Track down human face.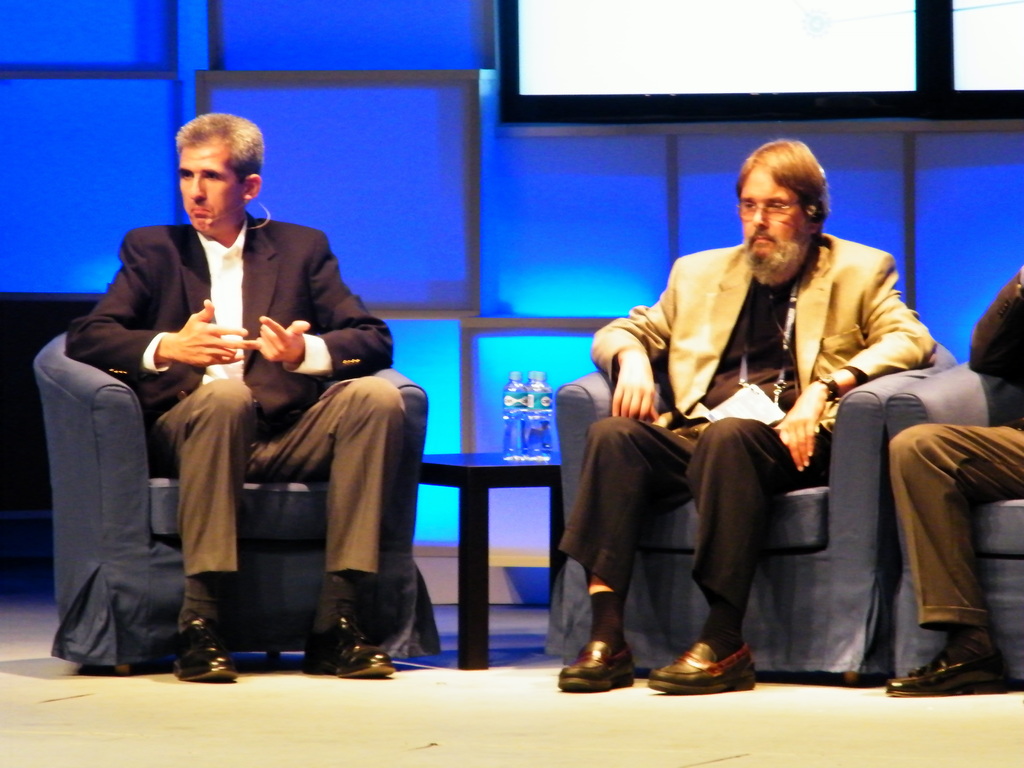
Tracked to box(744, 161, 802, 266).
